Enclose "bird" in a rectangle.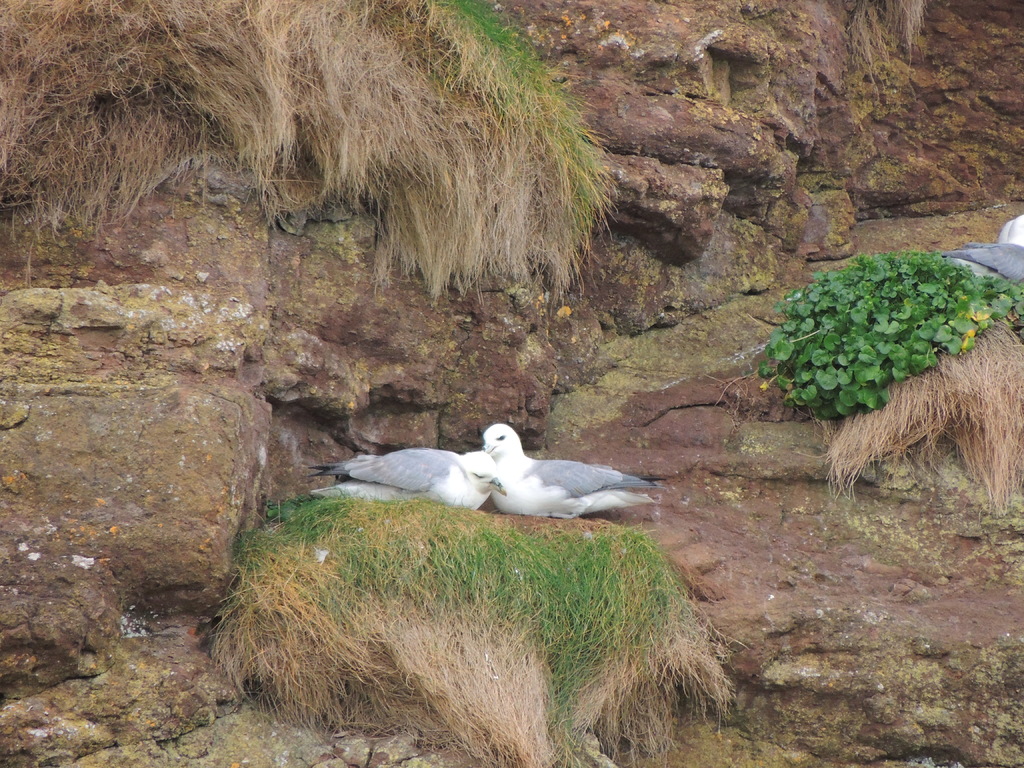
(941,213,1023,283).
